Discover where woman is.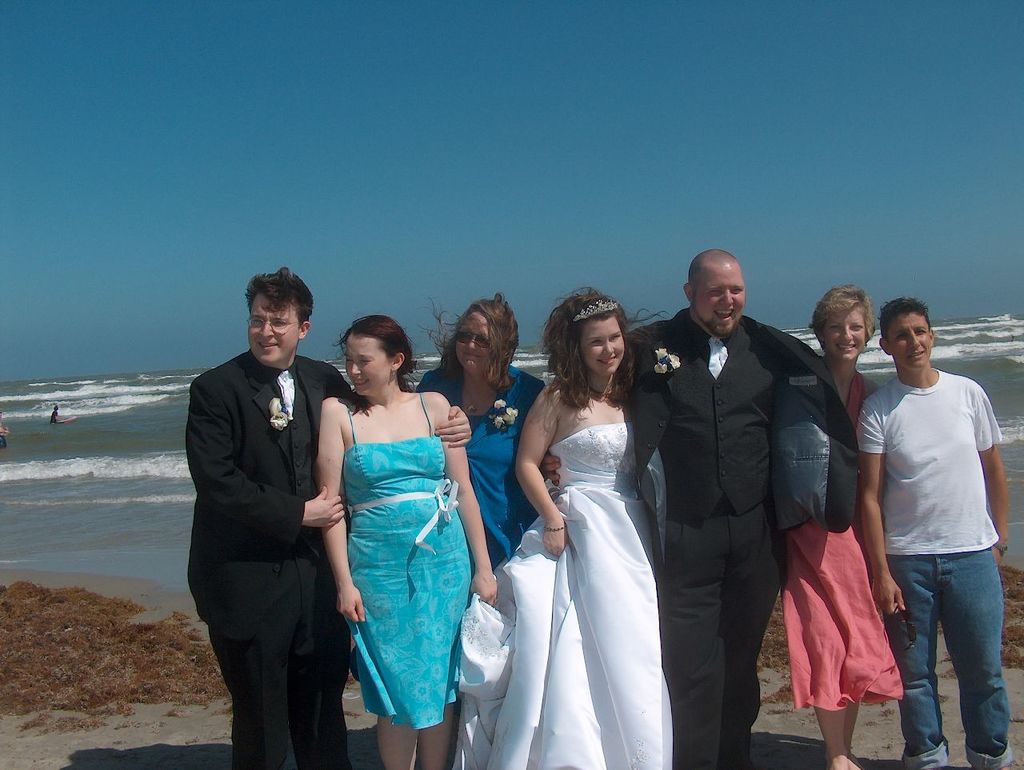
Discovered at 315, 315, 499, 769.
